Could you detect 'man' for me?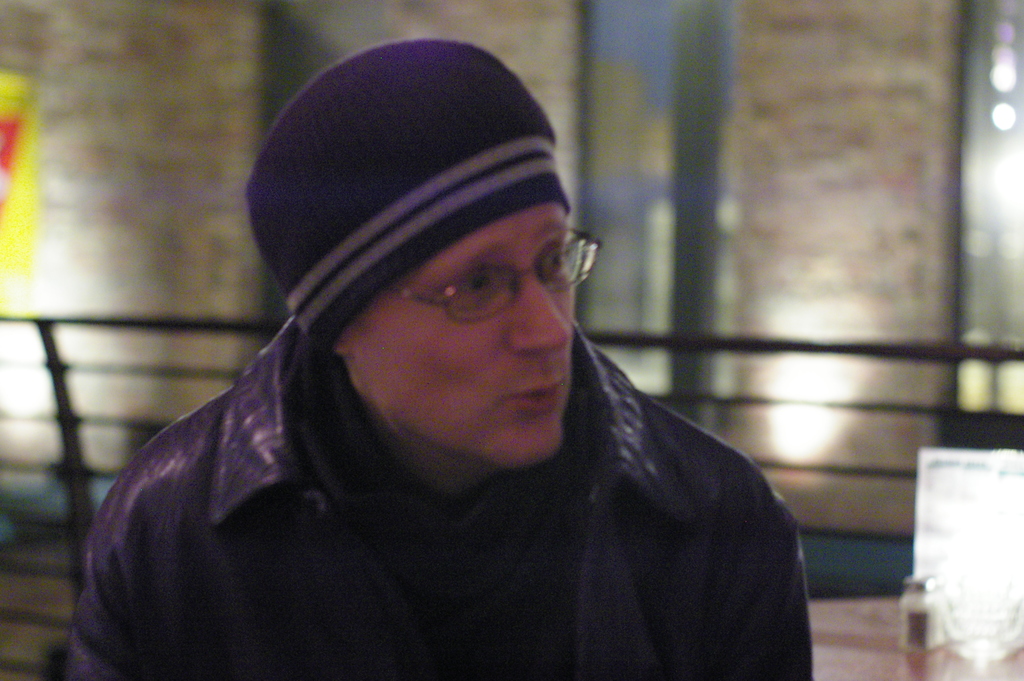
Detection result: 67 35 817 680.
